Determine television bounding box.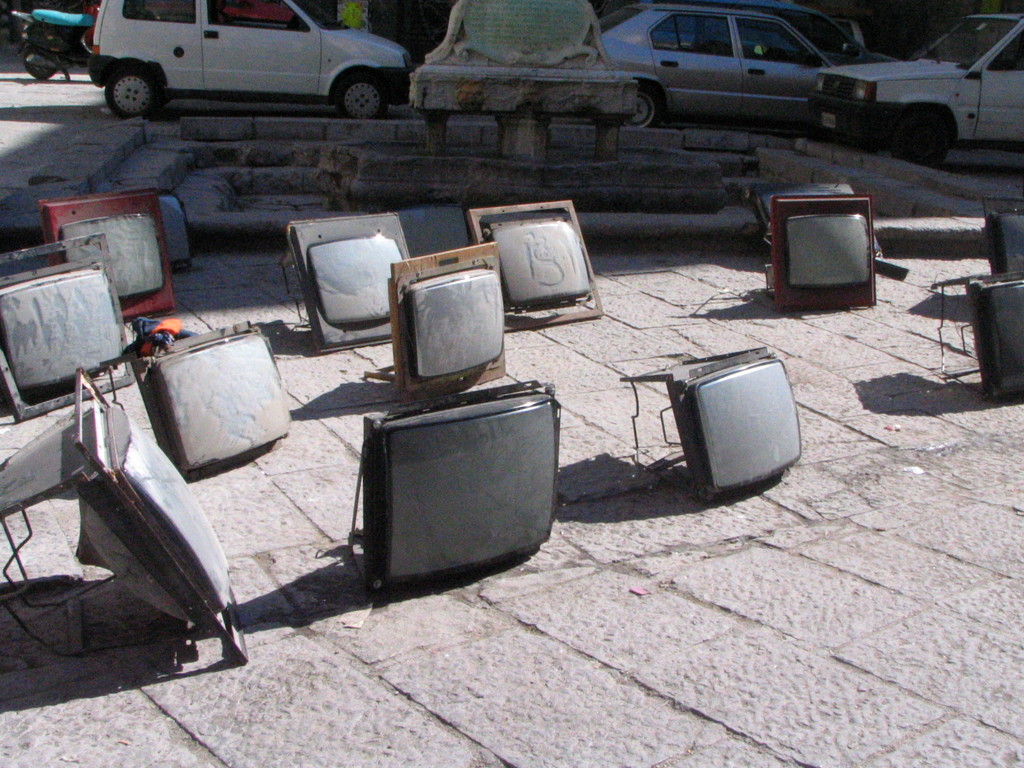
Determined: x1=151 y1=188 x2=193 y2=274.
